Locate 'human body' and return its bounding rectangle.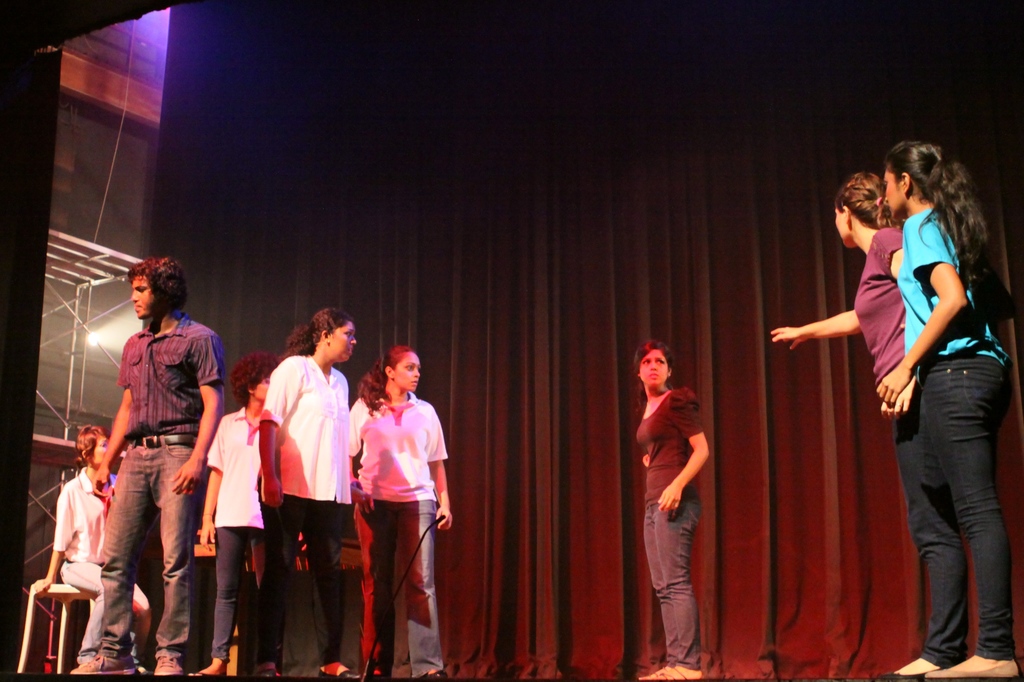
{"x1": 72, "y1": 255, "x2": 214, "y2": 680}.
